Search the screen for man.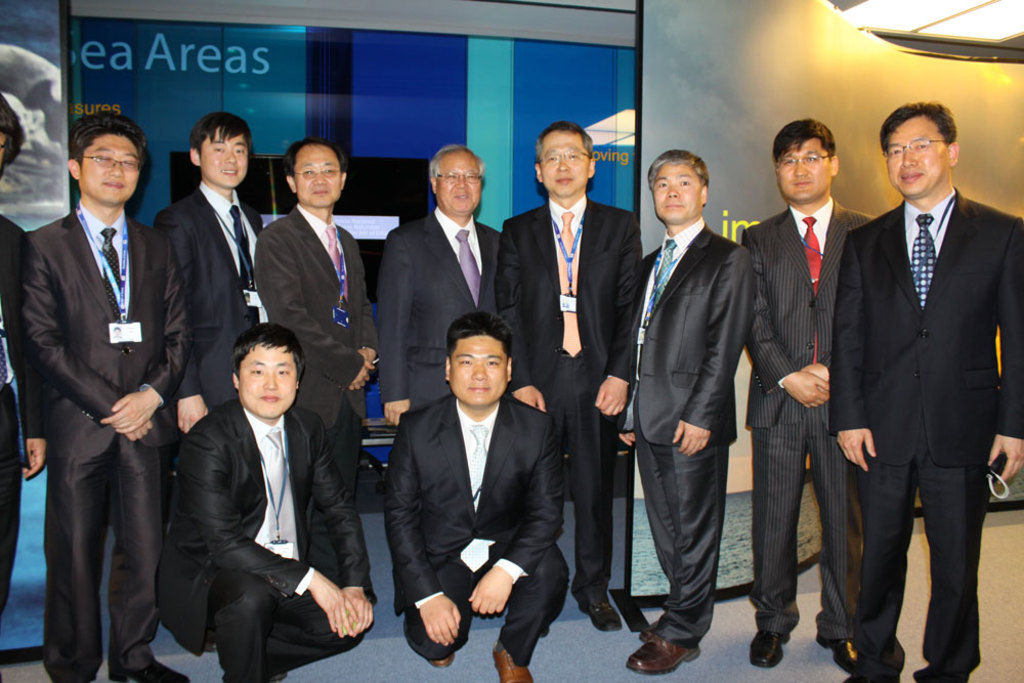
Found at select_region(487, 116, 644, 630).
